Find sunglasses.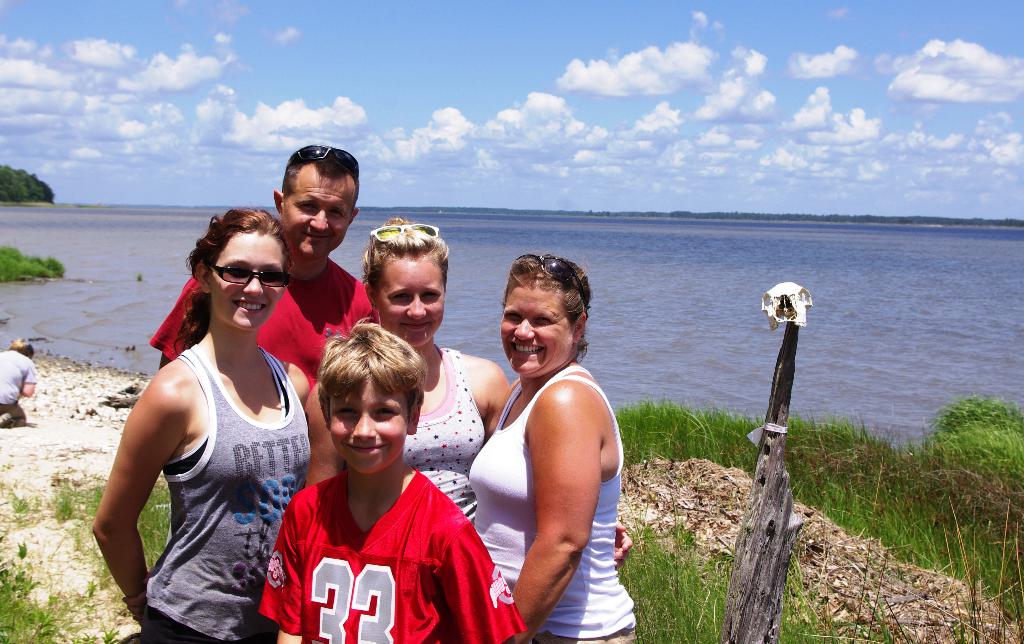
[x1=209, y1=265, x2=284, y2=286].
